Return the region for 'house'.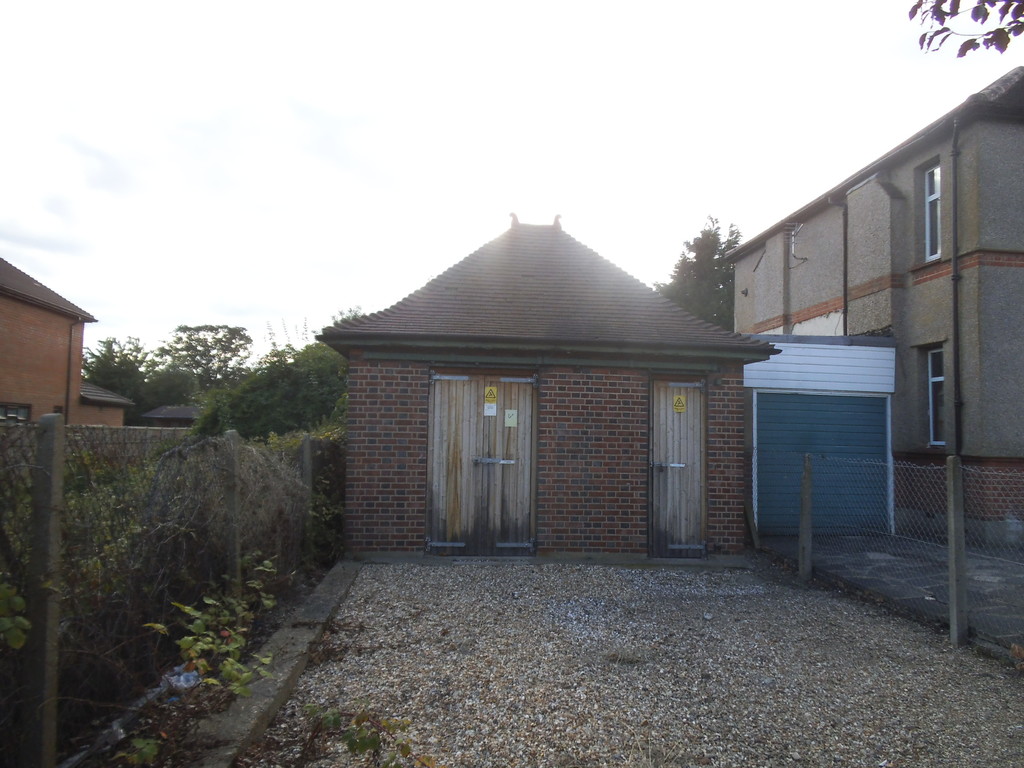
{"x1": 721, "y1": 59, "x2": 1023, "y2": 581}.
